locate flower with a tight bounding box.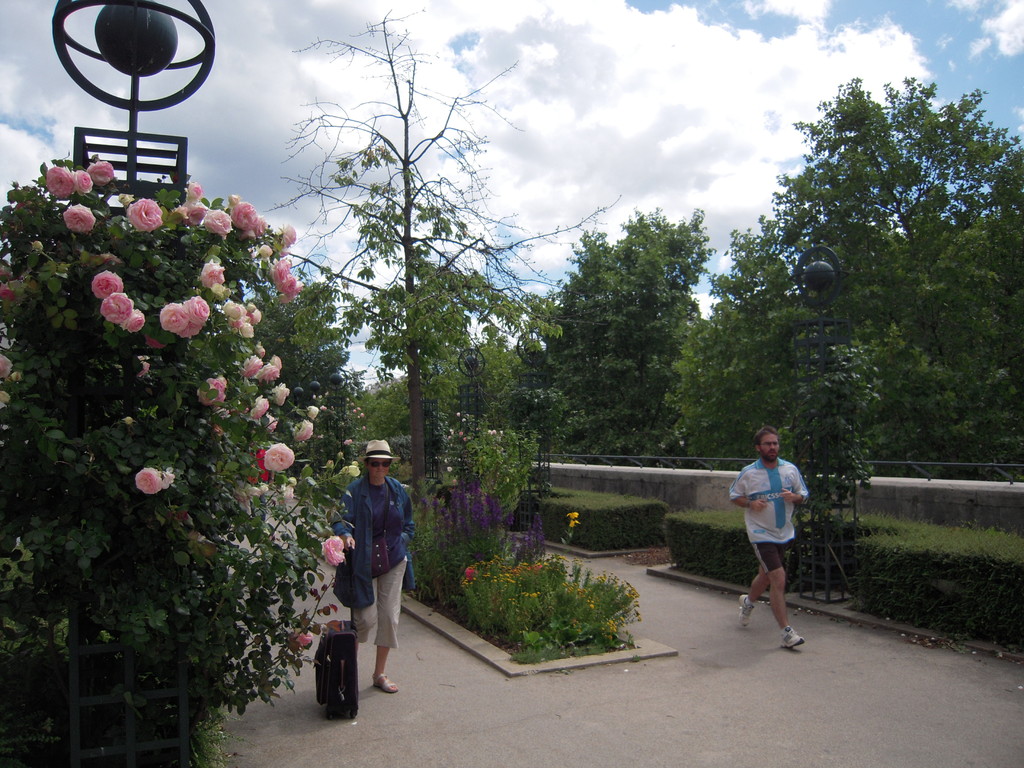
<bbox>183, 317, 202, 339</bbox>.
